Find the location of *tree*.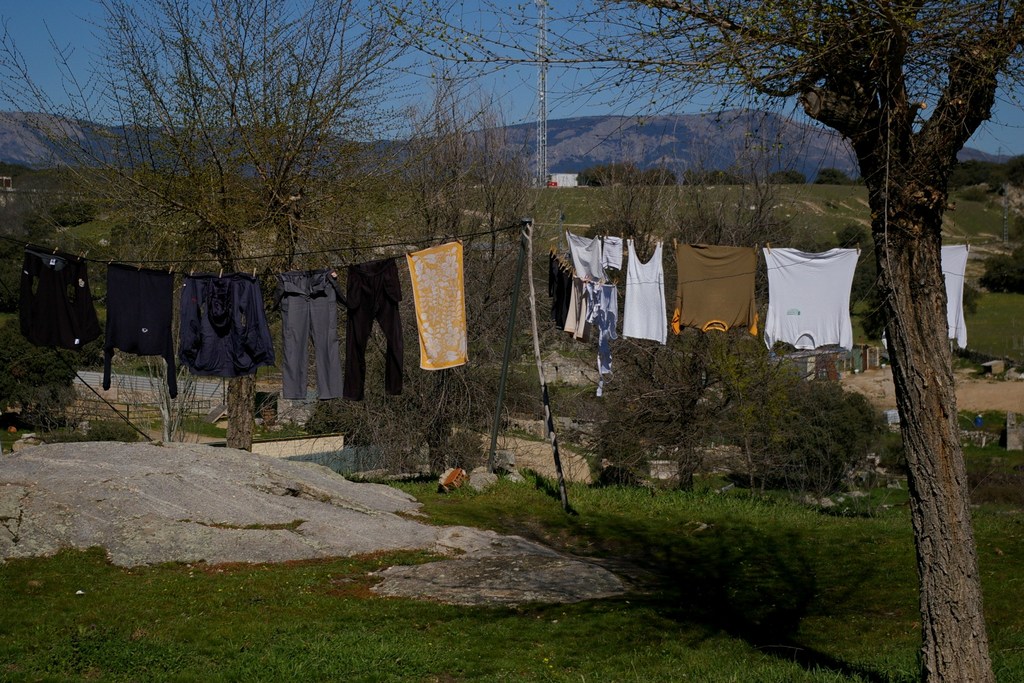
Location: [x1=392, y1=0, x2=1022, y2=682].
